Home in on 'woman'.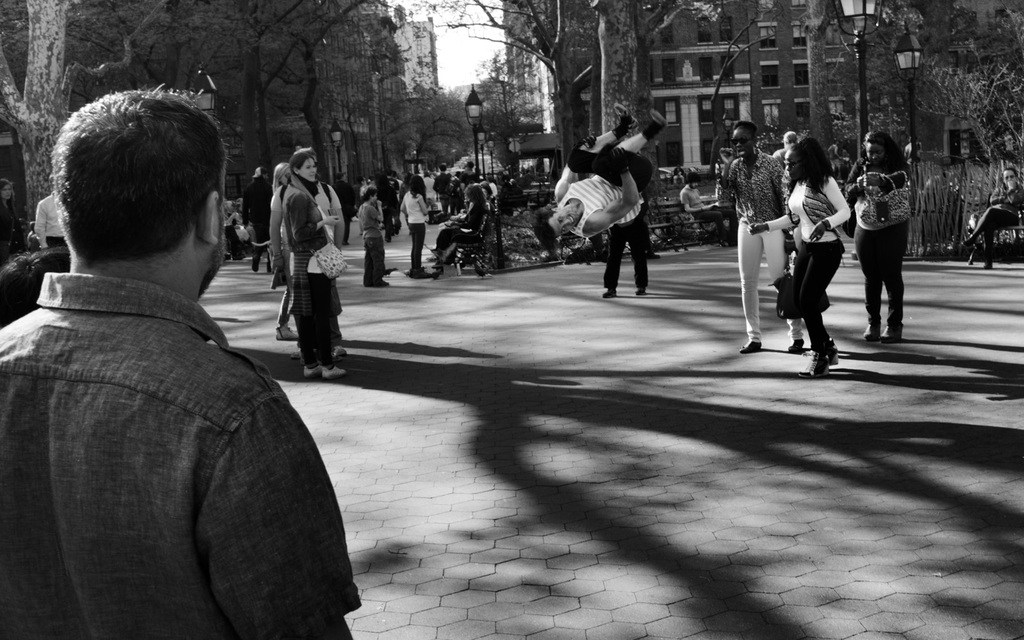
Homed in at (x1=273, y1=161, x2=301, y2=340).
